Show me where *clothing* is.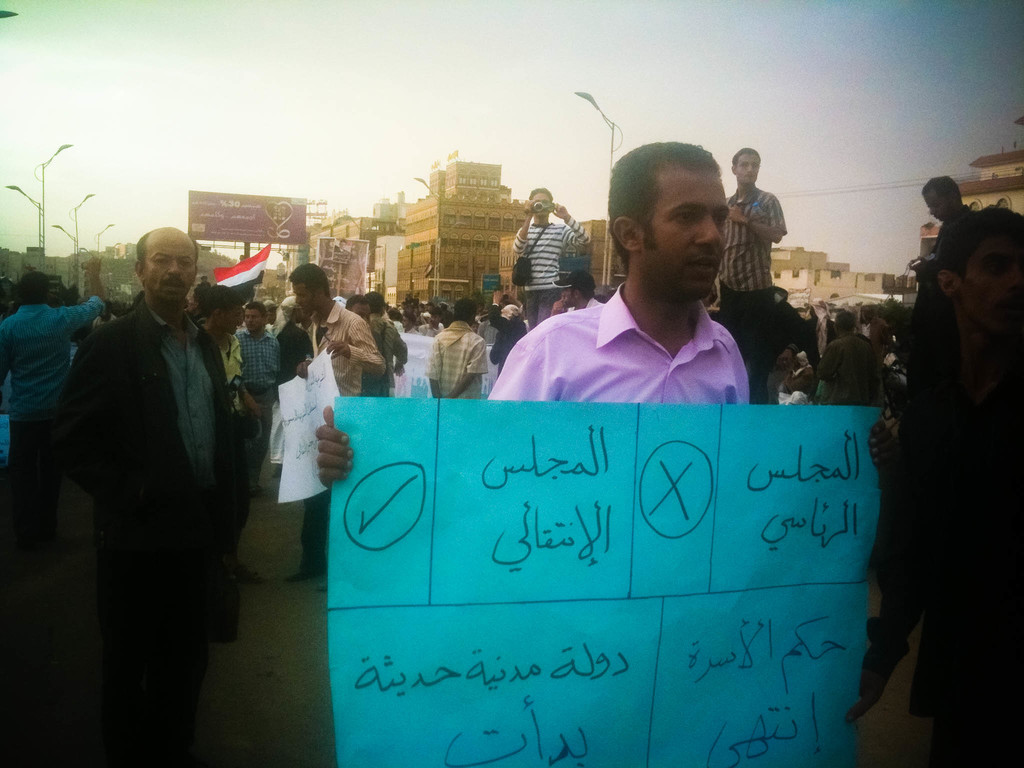
*clothing* is at box(65, 299, 240, 767).
